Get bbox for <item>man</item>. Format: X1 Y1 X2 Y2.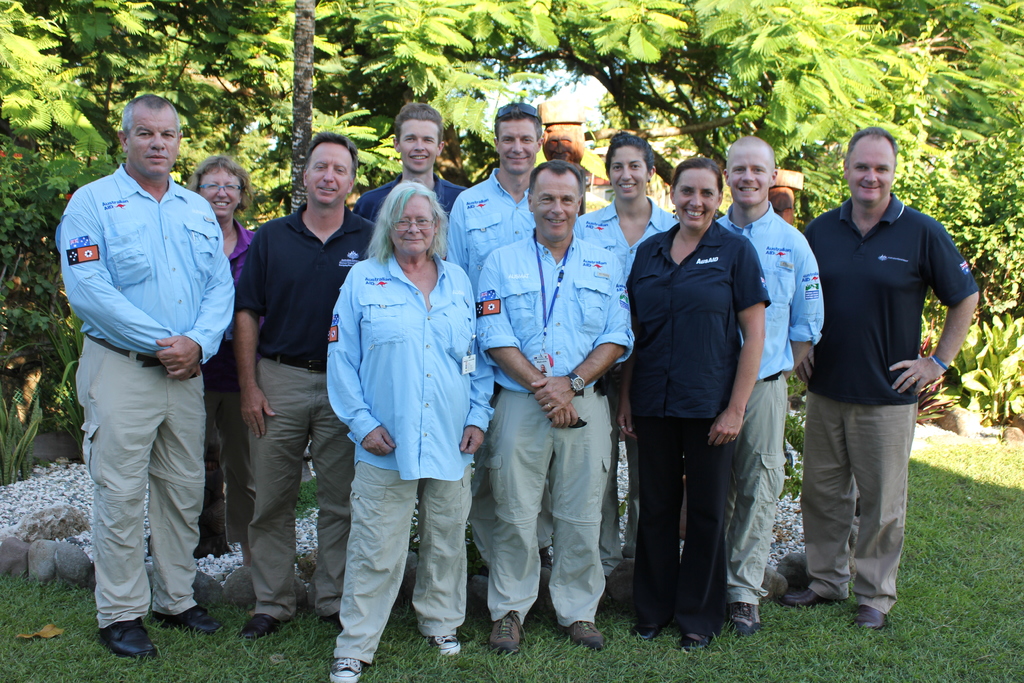
52 95 238 654.
